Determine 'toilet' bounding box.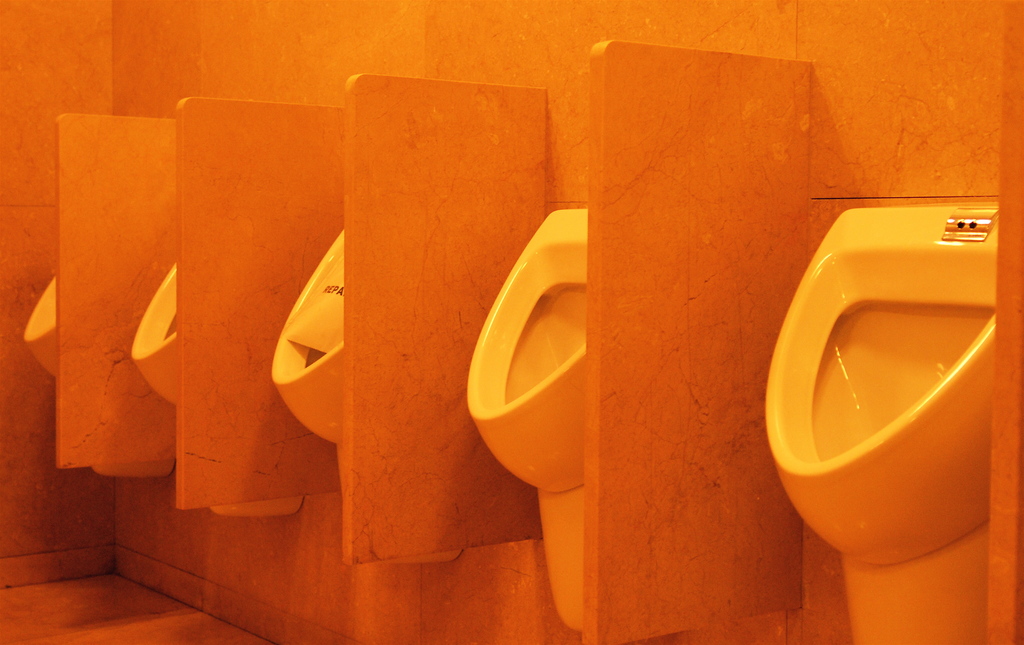
Determined: 106/267/302/505.
